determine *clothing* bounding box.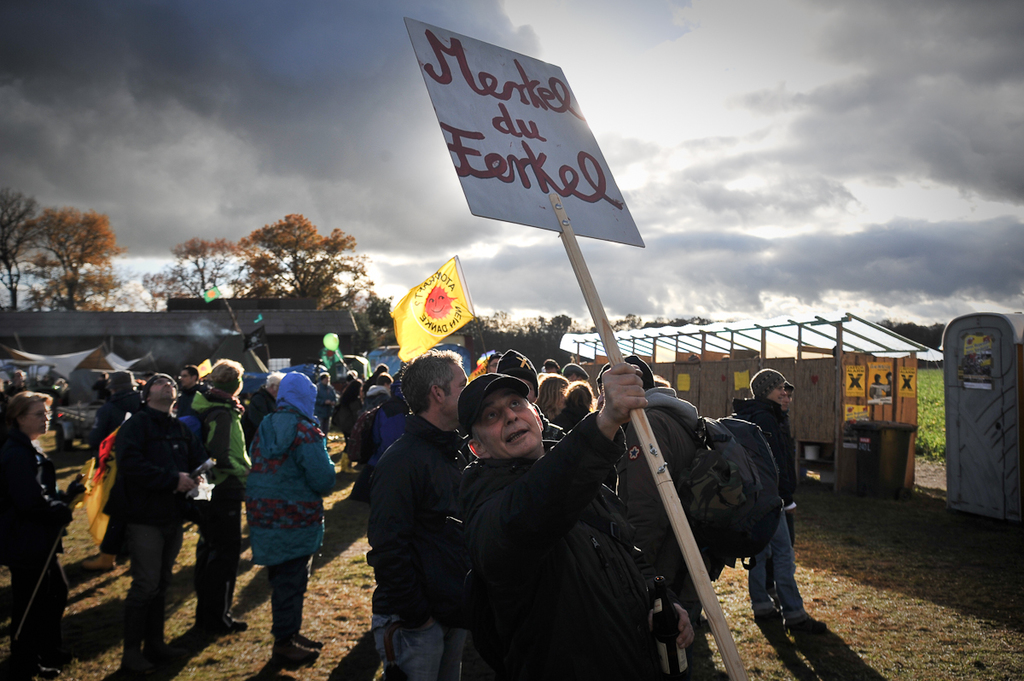
Determined: 365,382,388,458.
